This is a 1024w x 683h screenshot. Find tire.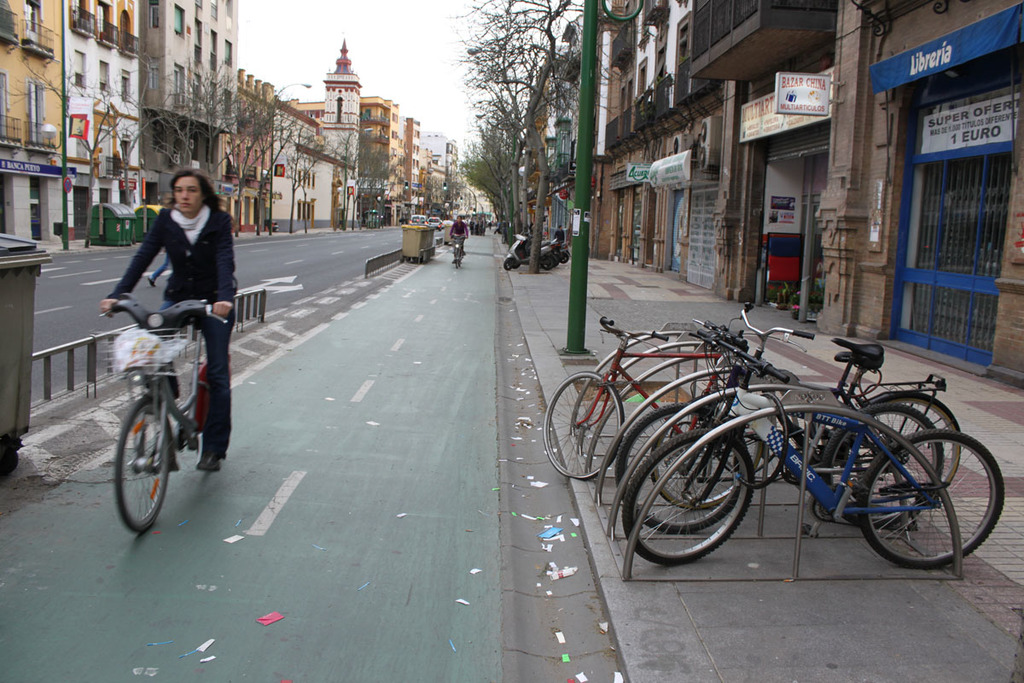
Bounding box: 622 429 756 563.
